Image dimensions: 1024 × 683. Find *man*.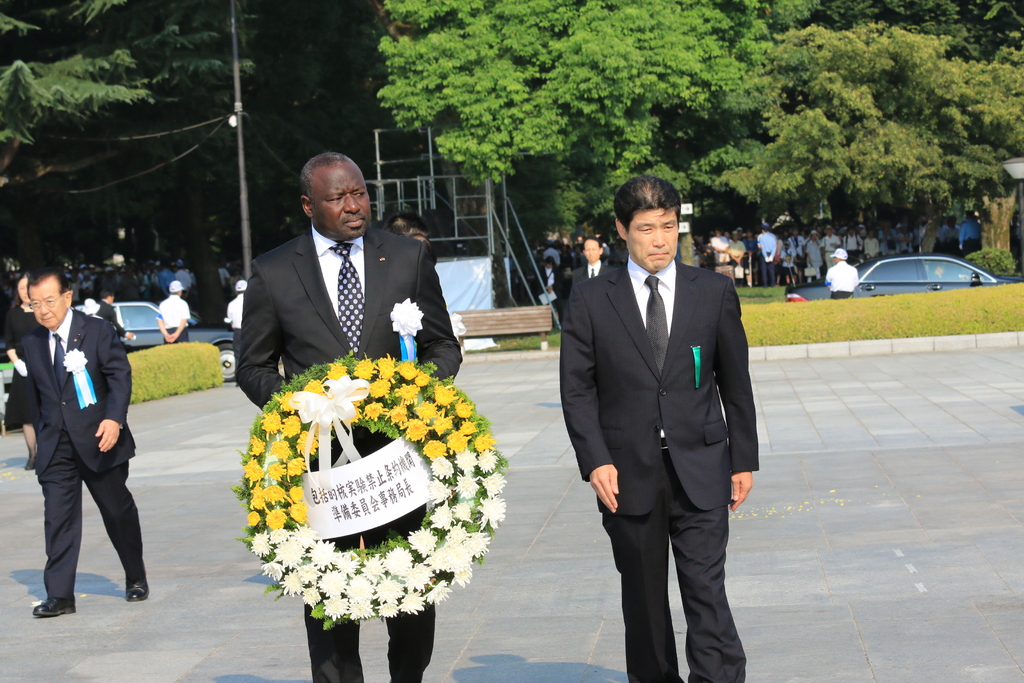
crop(829, 243, 856, 299).
